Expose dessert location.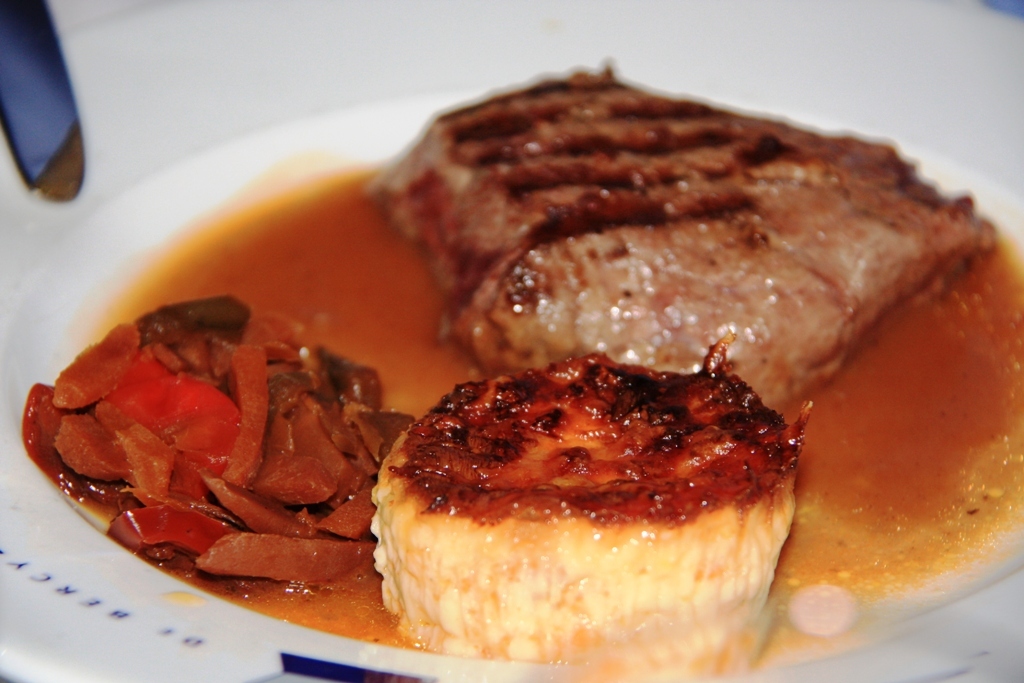
Exposed at left=356, top=348, right=810, bottom=675.
